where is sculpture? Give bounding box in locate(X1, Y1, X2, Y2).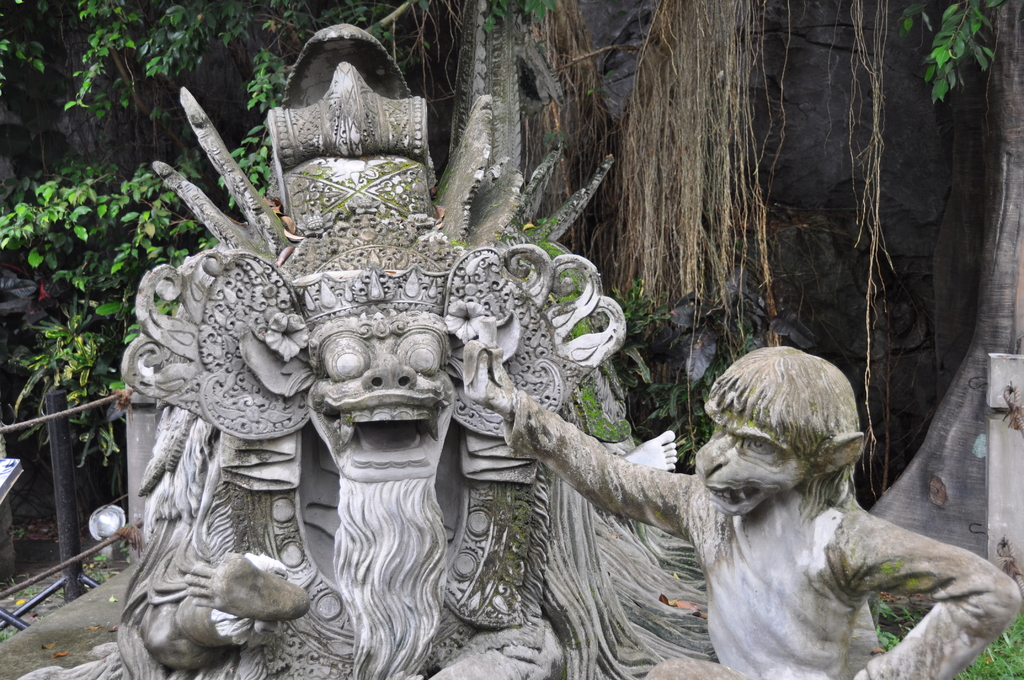
locate(460, 318, 1021, 679).
